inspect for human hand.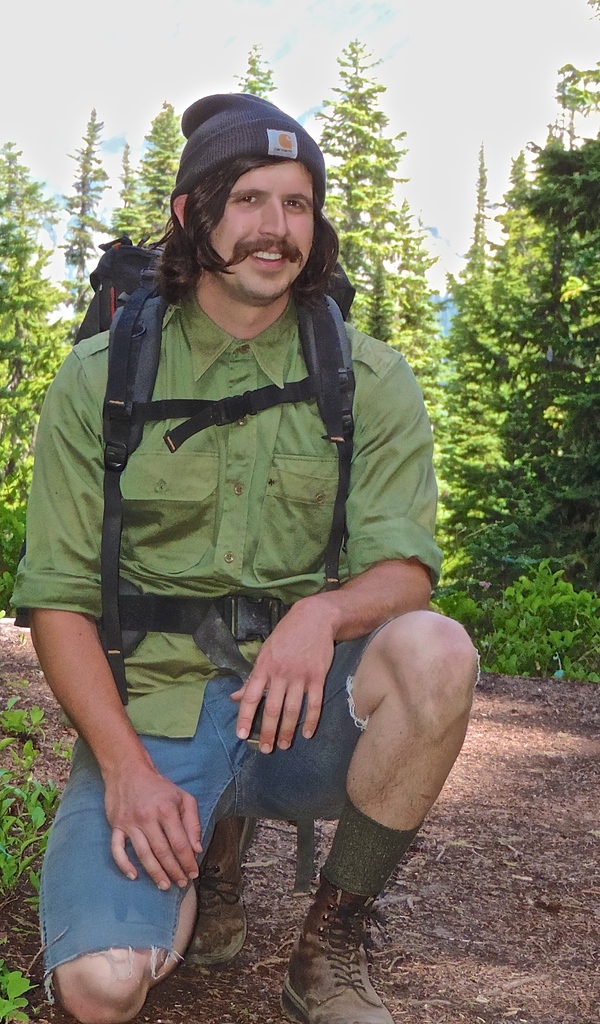
Inspection: bbox=[99, 762, 205, 906].
